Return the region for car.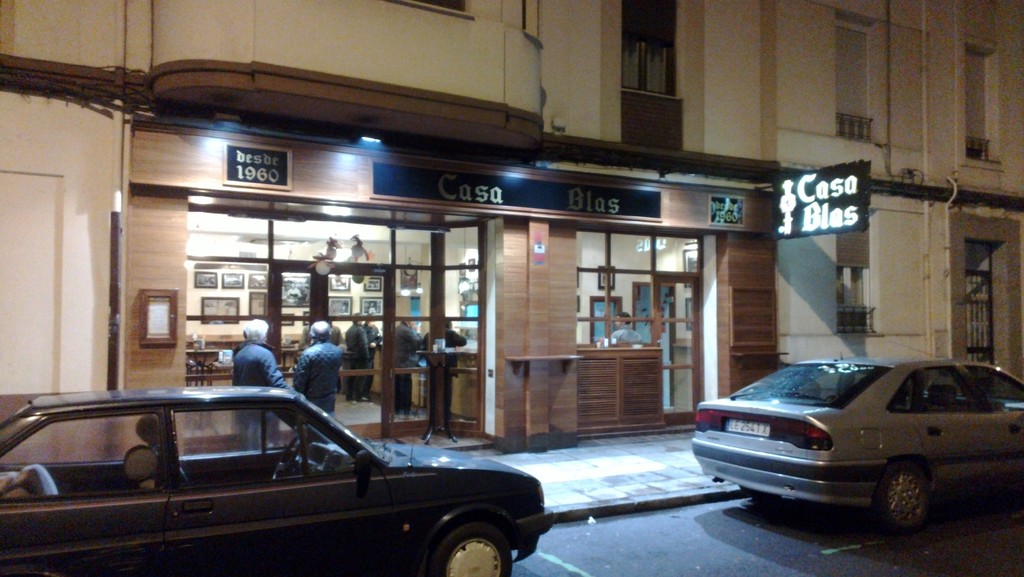
region(0, 386, 554, 576).
